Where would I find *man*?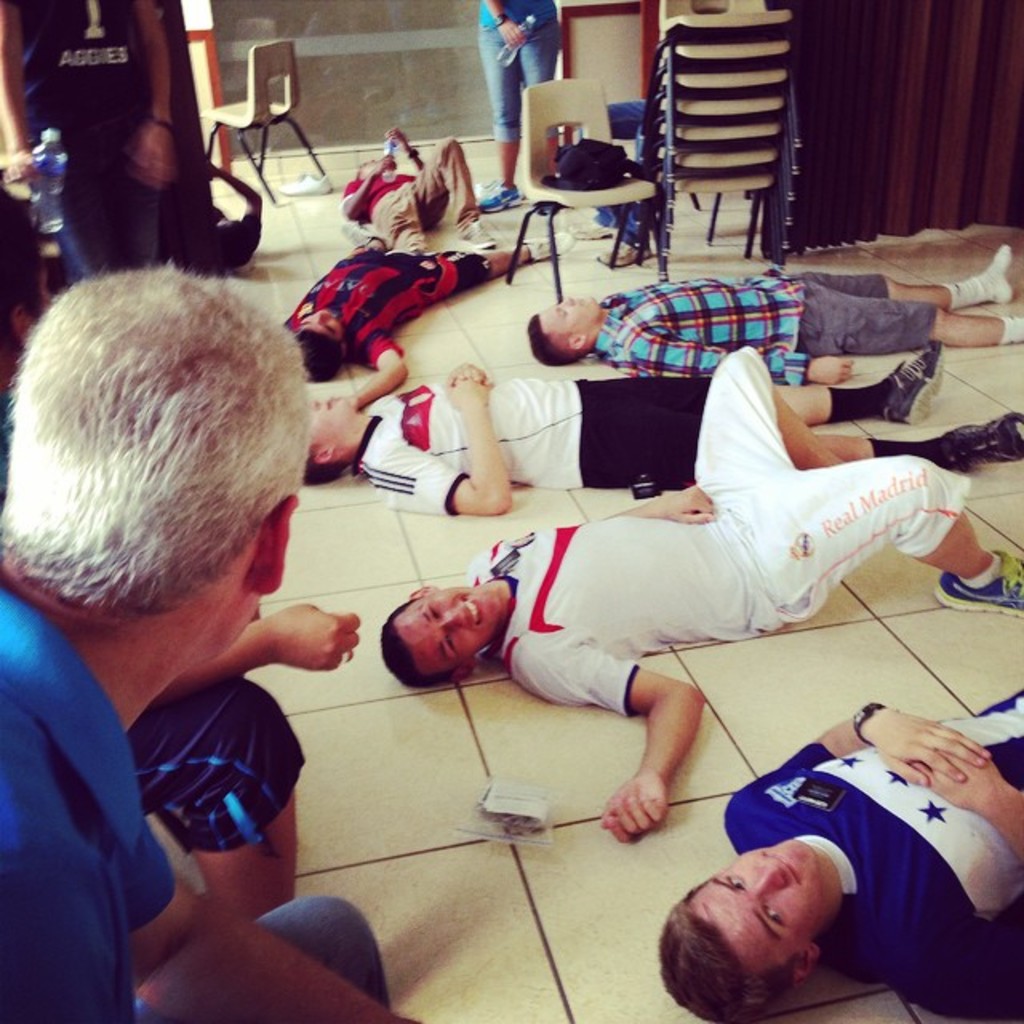
At bbox(333, 123, 493, 258).
